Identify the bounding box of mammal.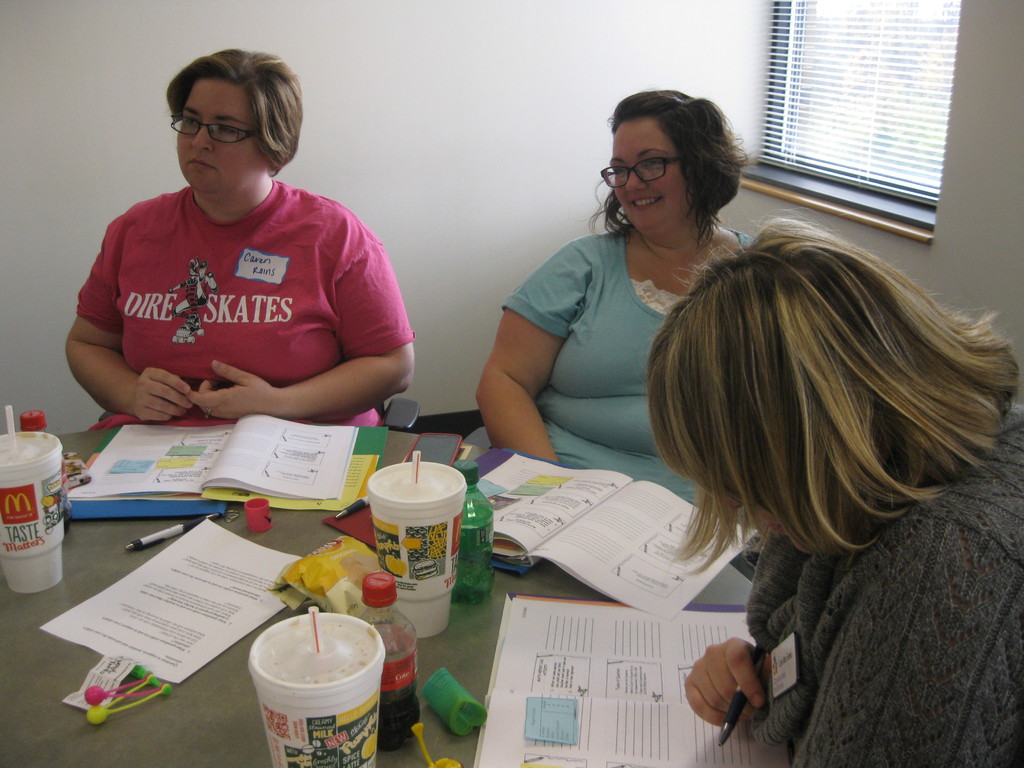
<region>61, 49, 415, 432</region>.
